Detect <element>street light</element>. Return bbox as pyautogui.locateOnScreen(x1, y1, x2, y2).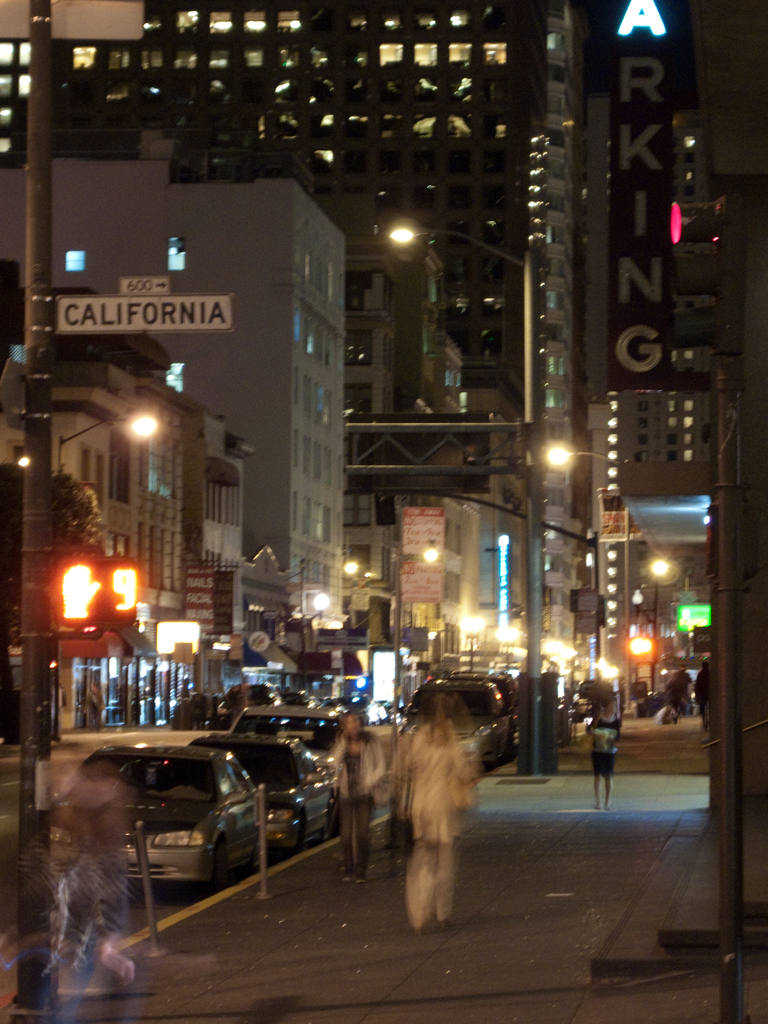
pyautogui.locateOnScreen(454, 610, 482, 678).
